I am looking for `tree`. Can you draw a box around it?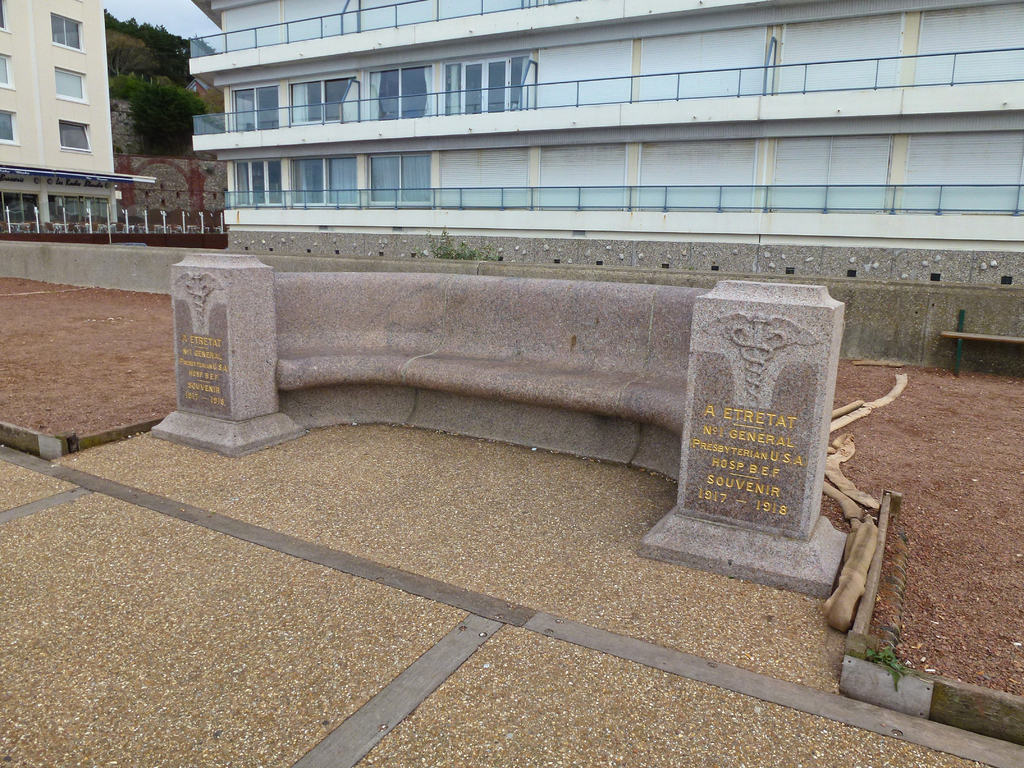
Sure, the bounding box is {"x1": 106, "y1": 22, "x2": 220, "y2": 151}.
